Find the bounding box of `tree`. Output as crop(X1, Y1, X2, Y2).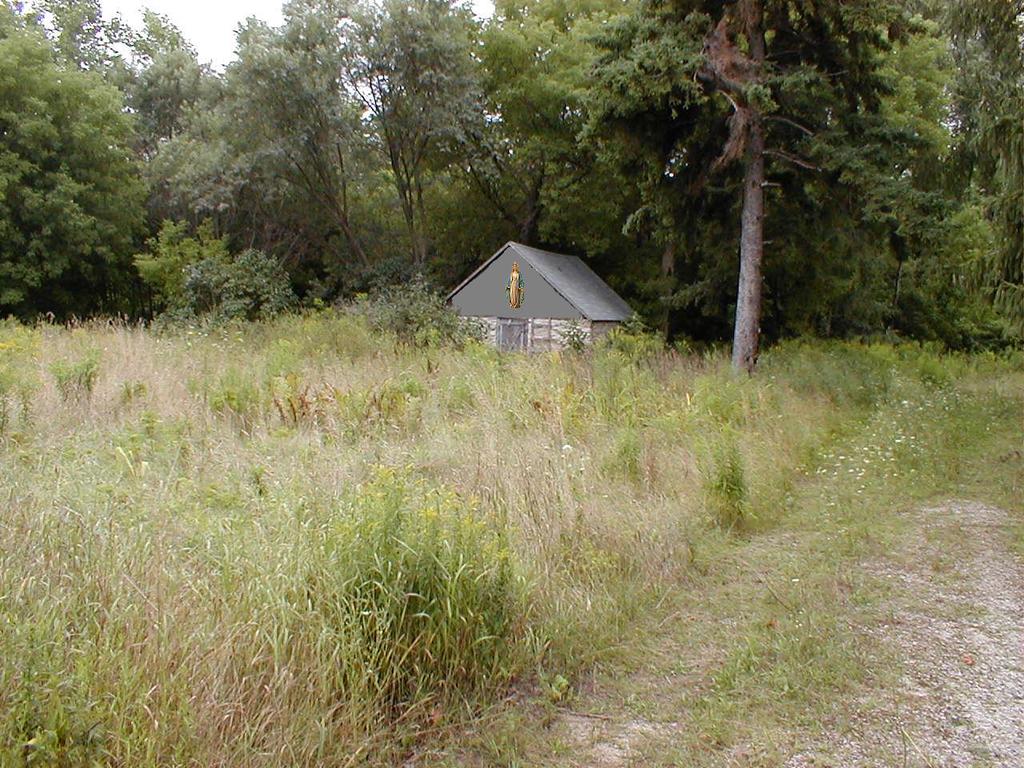
crop(14, 56, 155, 334).
